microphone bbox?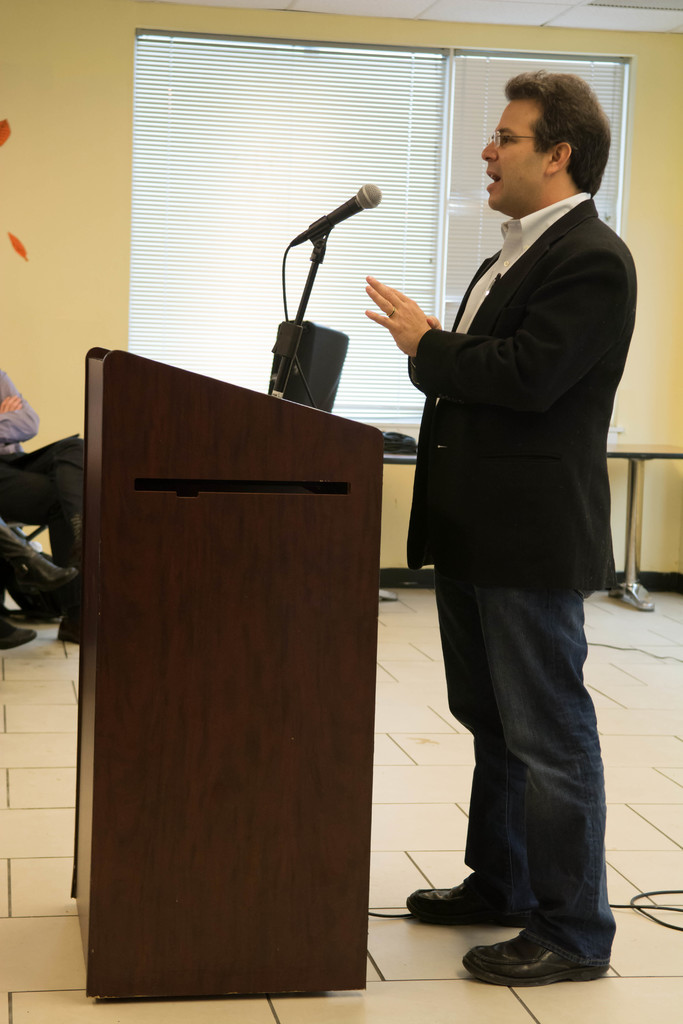
{"left": 283, "top": 177, "right": 384, "bottom": 252}
